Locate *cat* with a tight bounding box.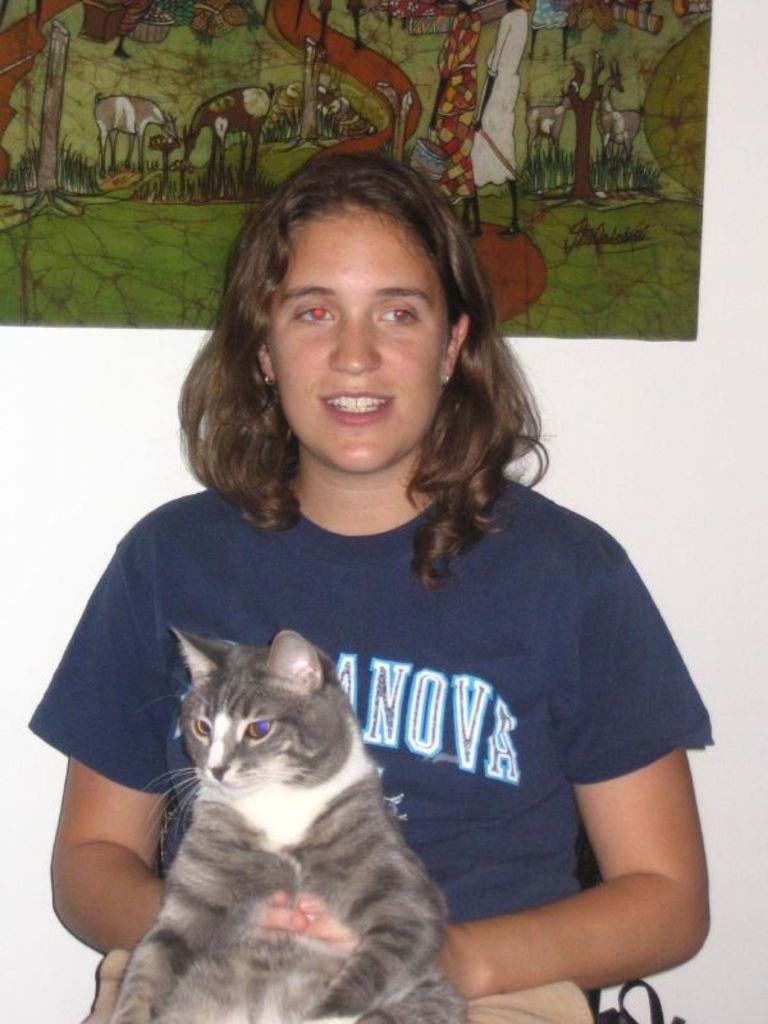
select_region(111, 623, 465, 1023).
